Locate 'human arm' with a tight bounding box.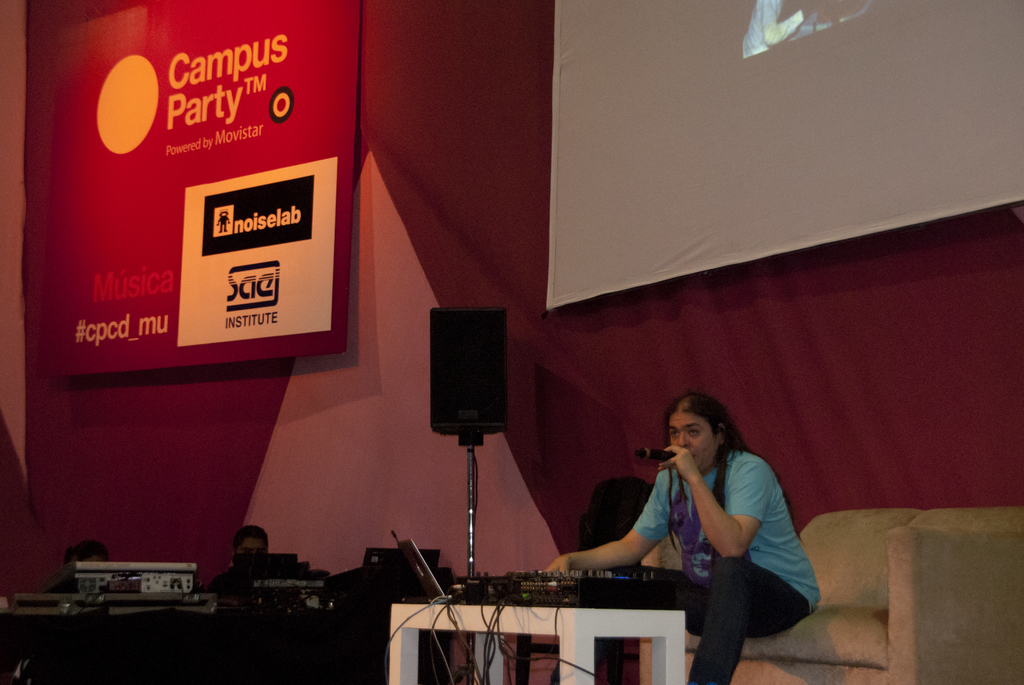
region(655, 443, 770, 562).
